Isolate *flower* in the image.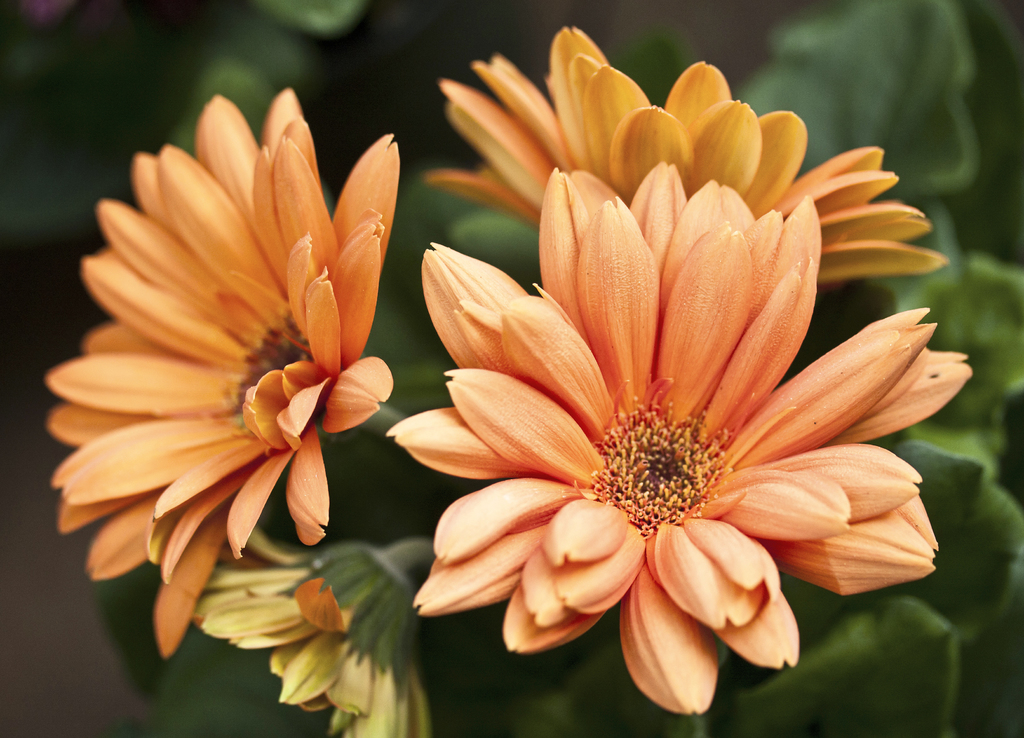
Isolated region: 432:30:942:289.
